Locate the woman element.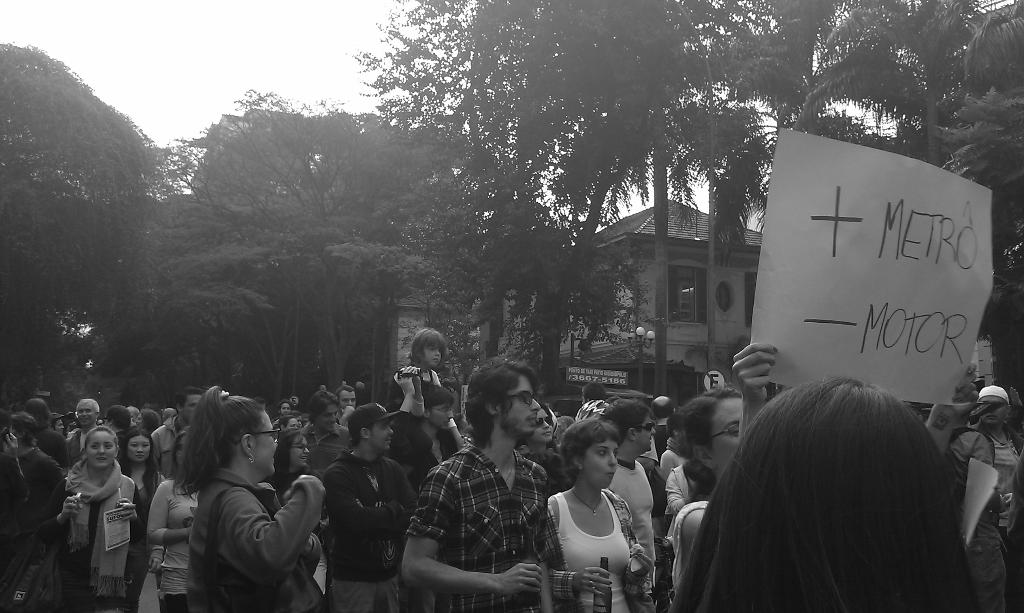
Element bbox: 140,431,205,611.
